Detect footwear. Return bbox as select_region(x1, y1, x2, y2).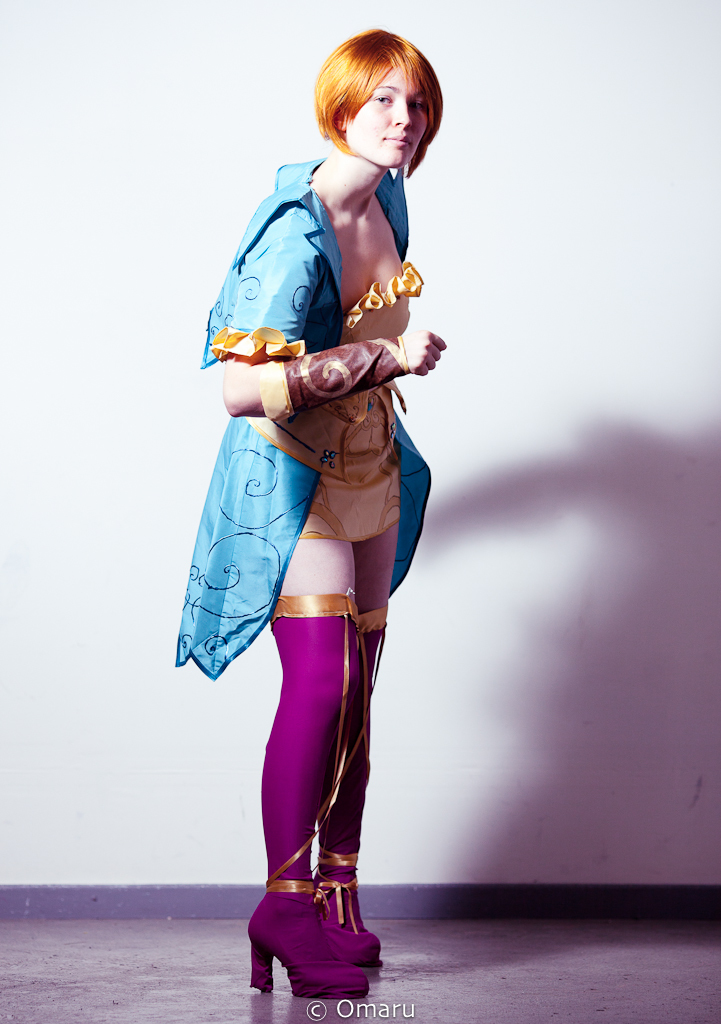
select_region(314, 611, 384, 965).
